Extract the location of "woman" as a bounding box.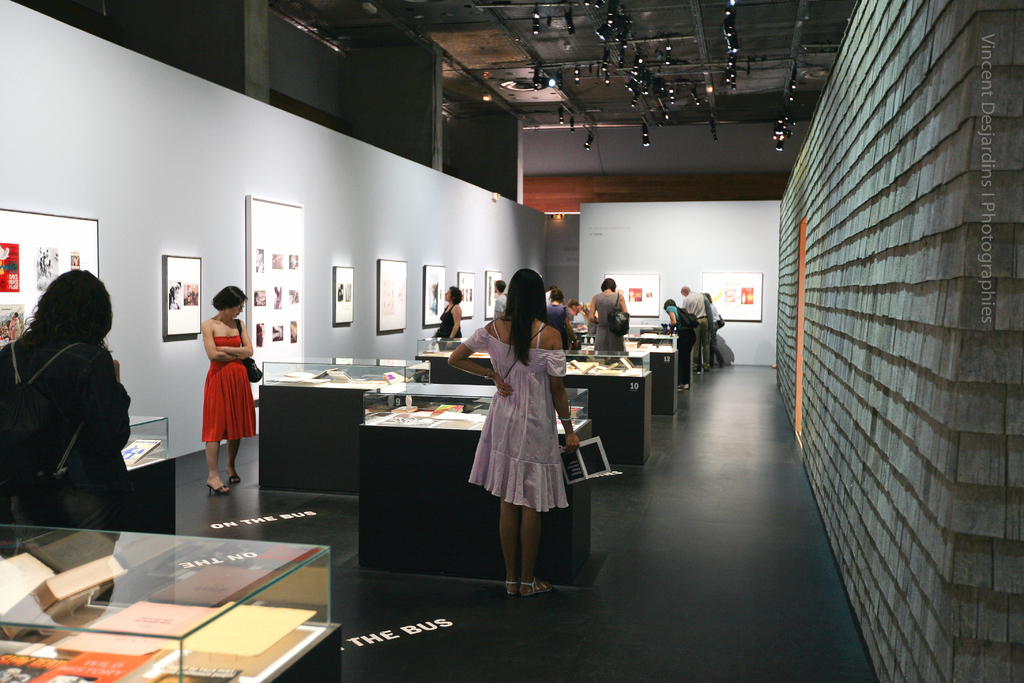
(547,290,575,349).
